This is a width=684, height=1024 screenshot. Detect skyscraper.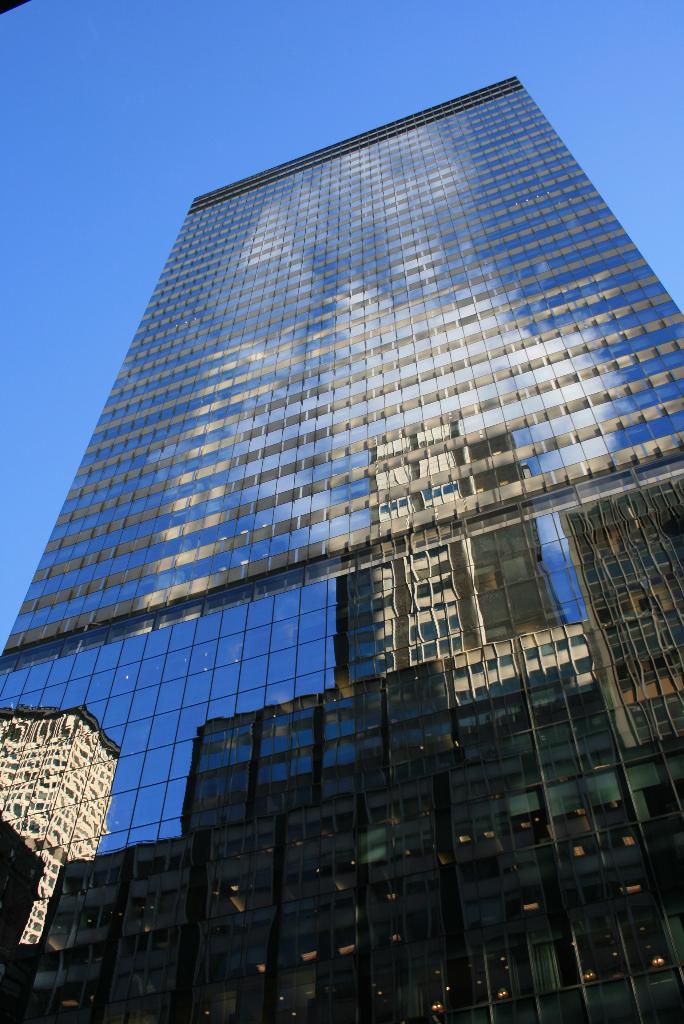
x1=4 y1=78 x2=672 y2=1013.
